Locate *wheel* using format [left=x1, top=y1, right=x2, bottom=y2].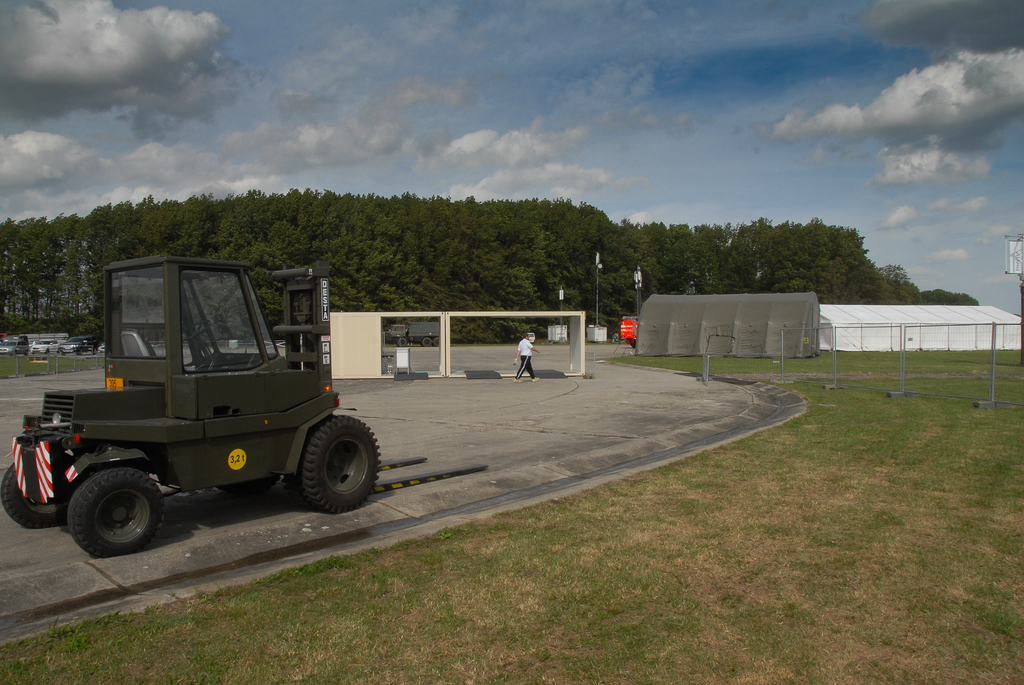
[left=433, top=336, right=439, bottom=349].
